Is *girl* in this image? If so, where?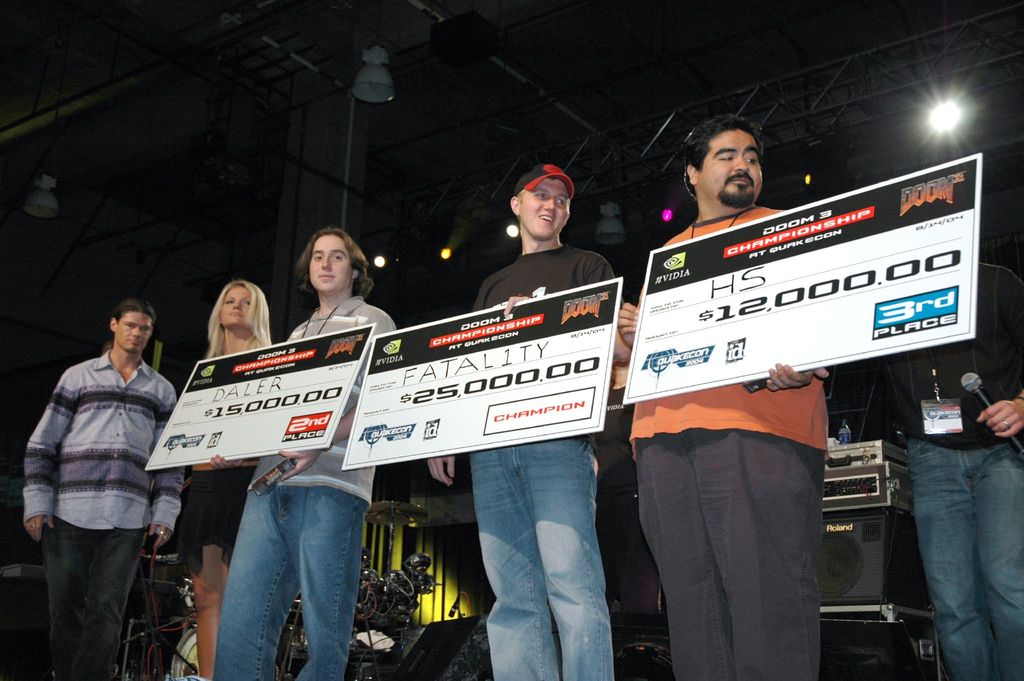
Yes, at crop(174, 279, 273, 680).
